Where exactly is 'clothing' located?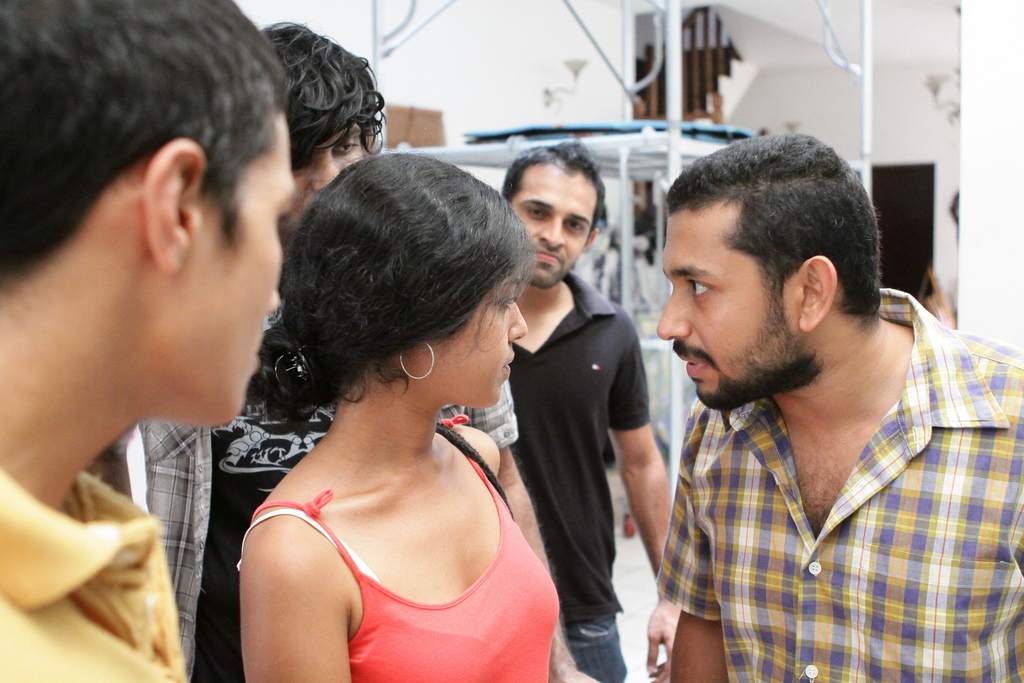
Its bounding box is left=513, top=265, right=651, bottom=624.
